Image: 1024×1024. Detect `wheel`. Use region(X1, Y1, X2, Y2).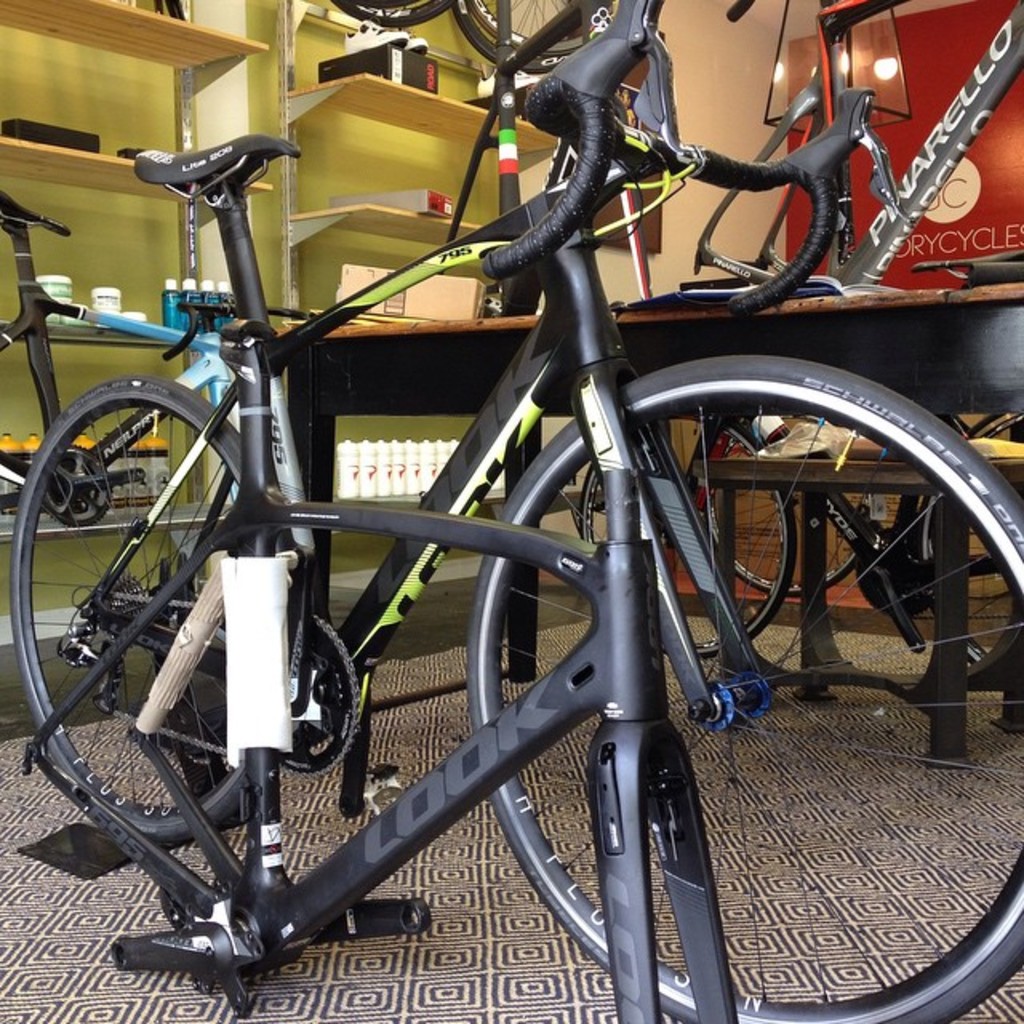
region(579, 408, 795, 661).
